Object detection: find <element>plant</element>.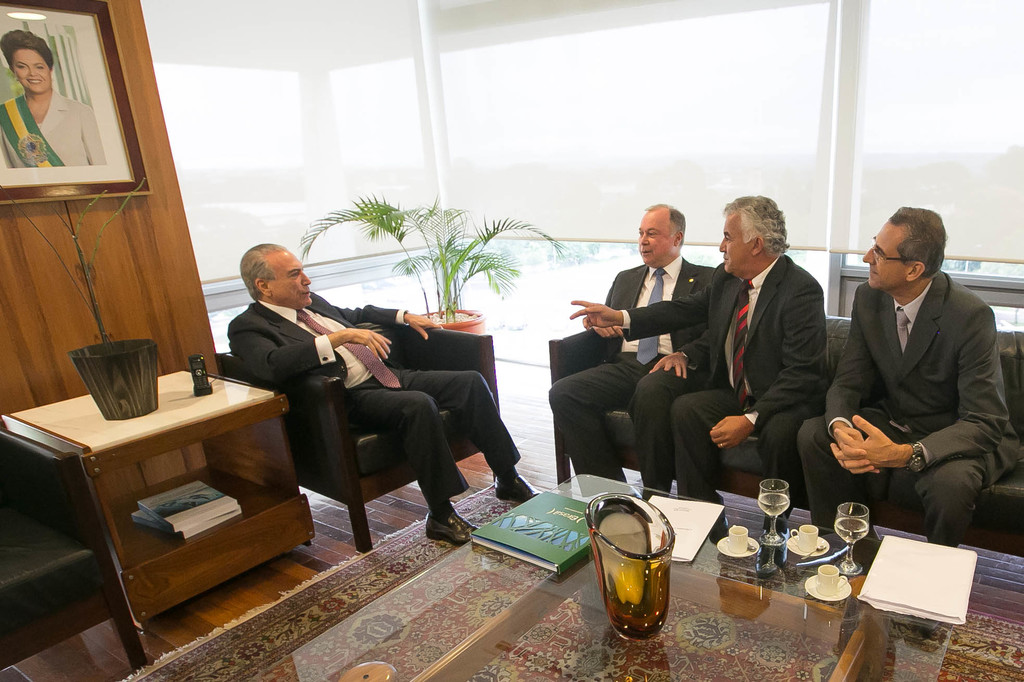
Rect(292, 189, 574, 322).
